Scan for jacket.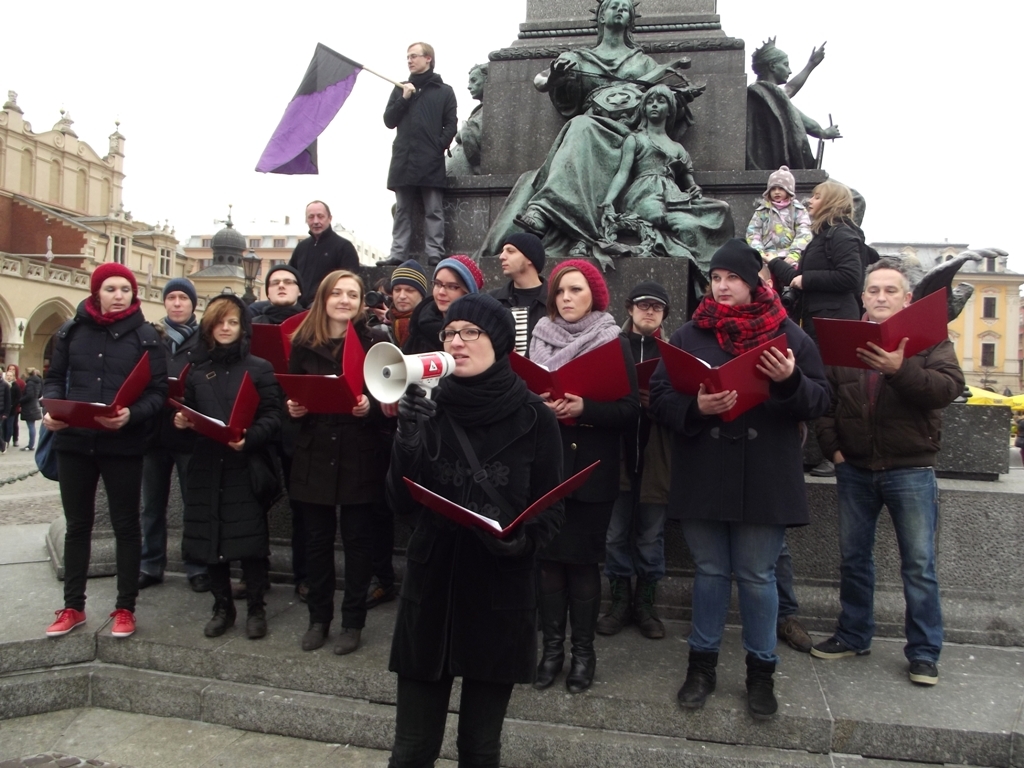
Scan result: (left=34, top=268, right=167, bottom=496).
